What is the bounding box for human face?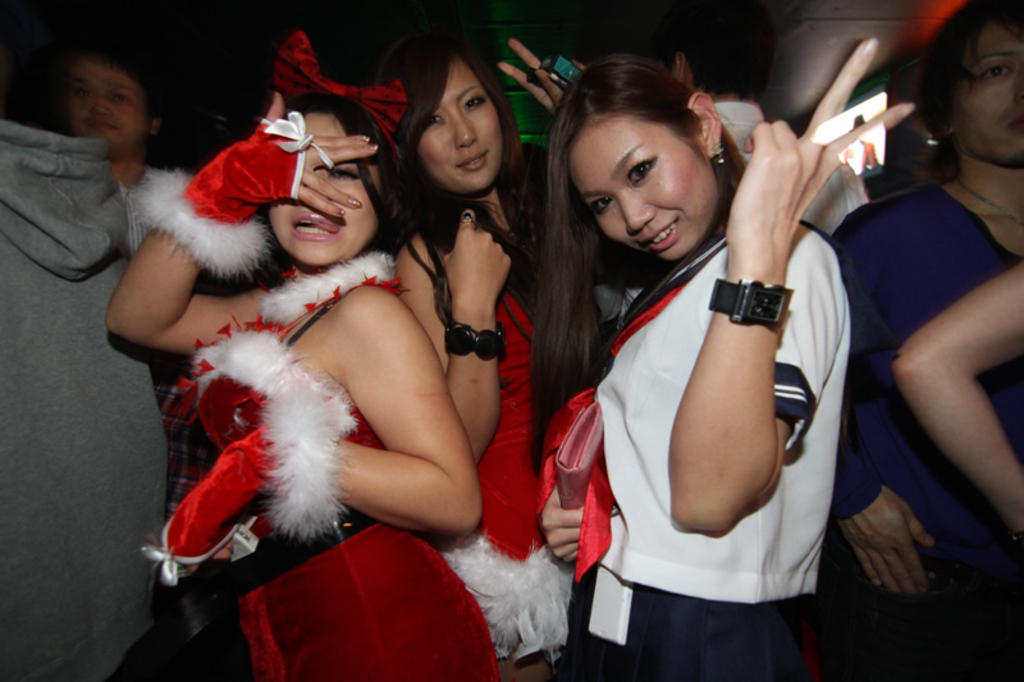
568/119/713/264.
